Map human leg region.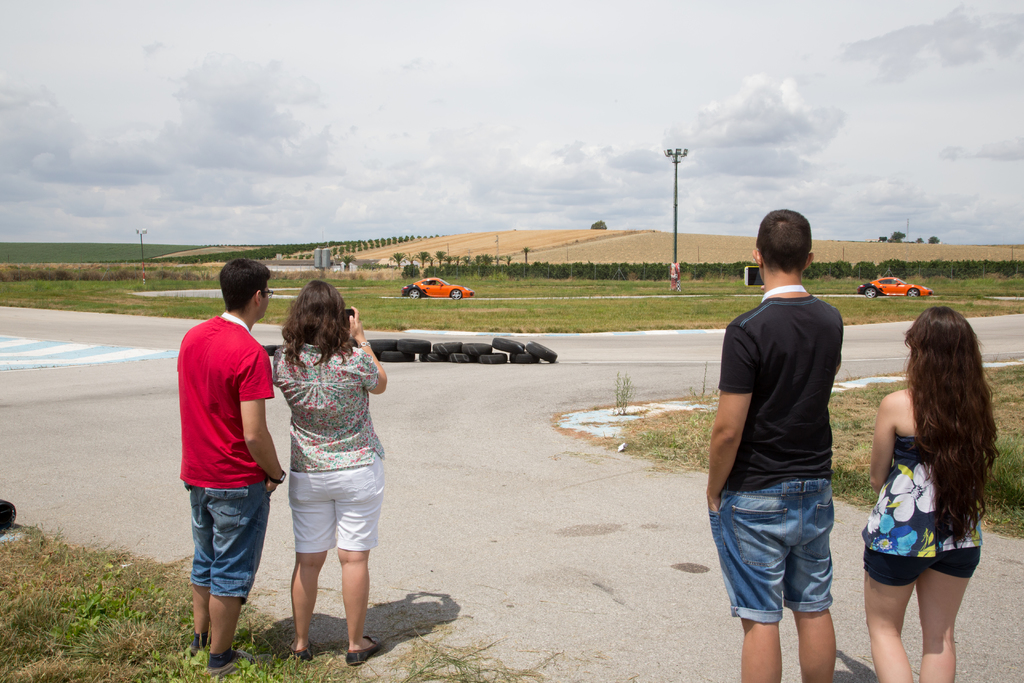
Mapped to l=289, t=466, r=332, b=656.
